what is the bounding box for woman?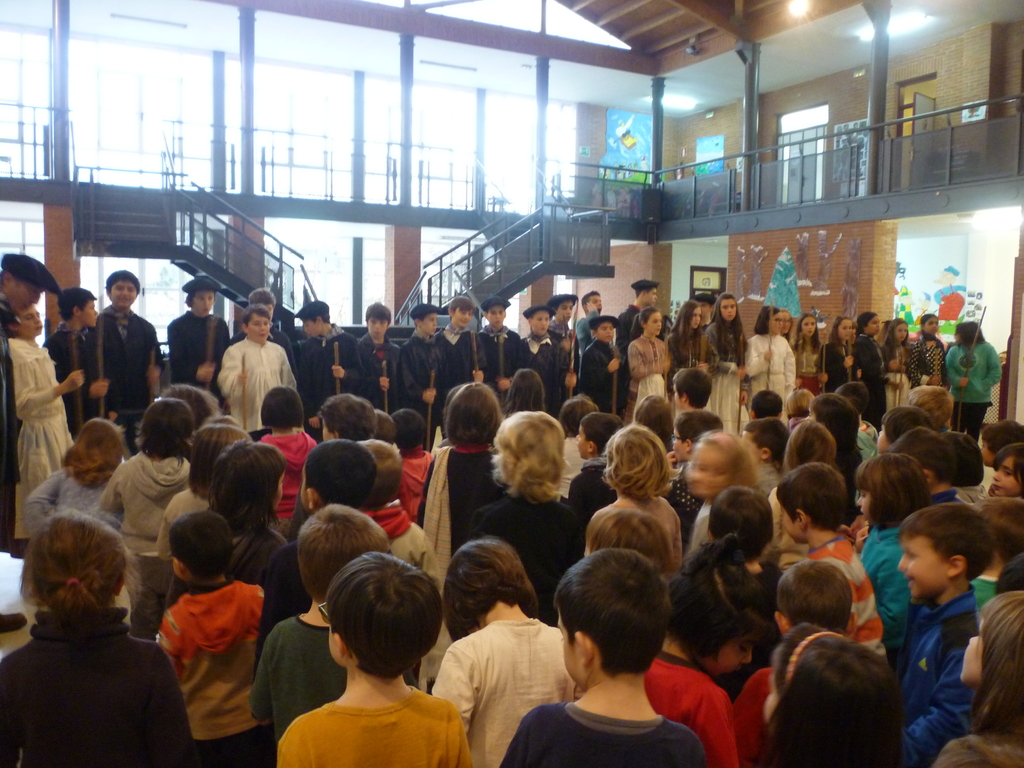
bbox(743, 303, 797, 431).
